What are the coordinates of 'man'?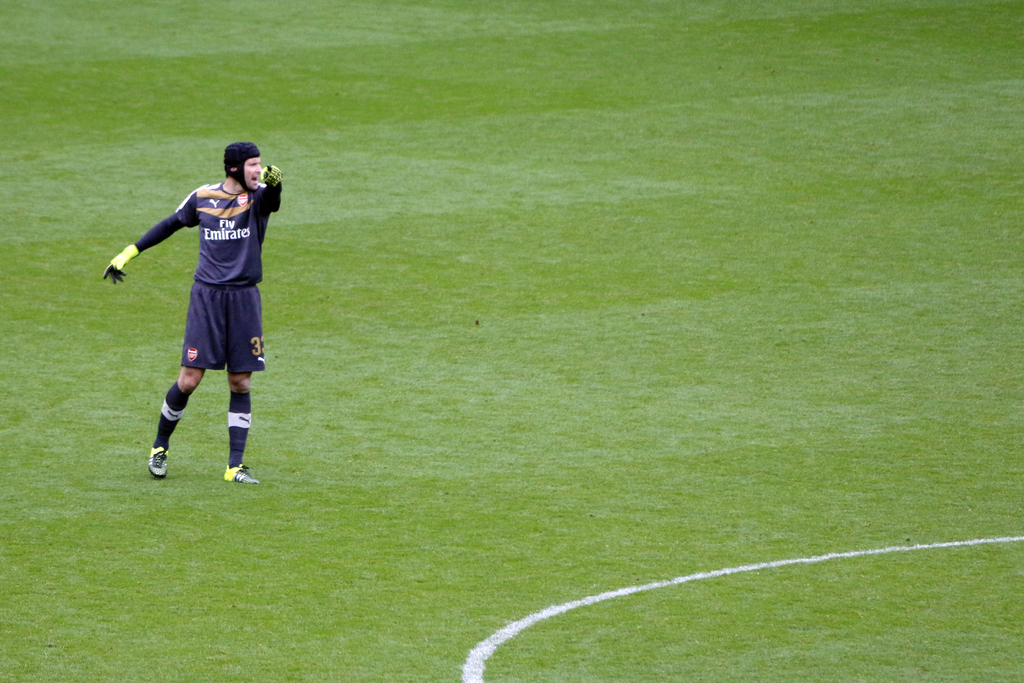
{"left": 109, "top": 141, "right": 296, "bottom": 488}.
